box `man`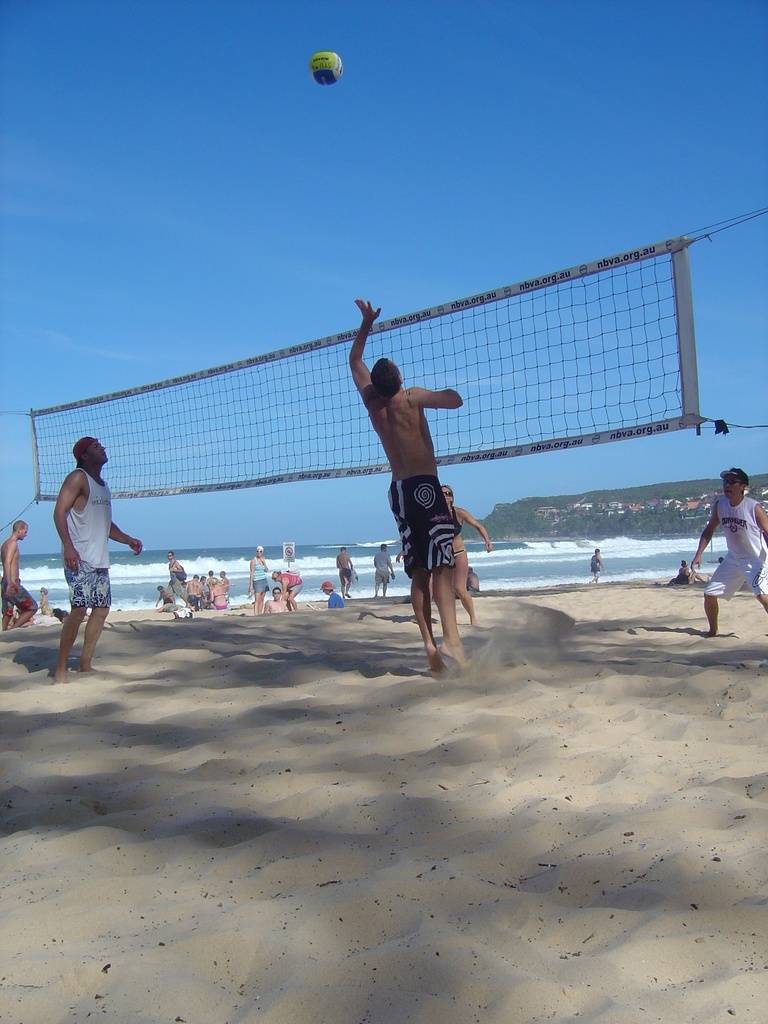
select_region(373, 540, 399, 600)
